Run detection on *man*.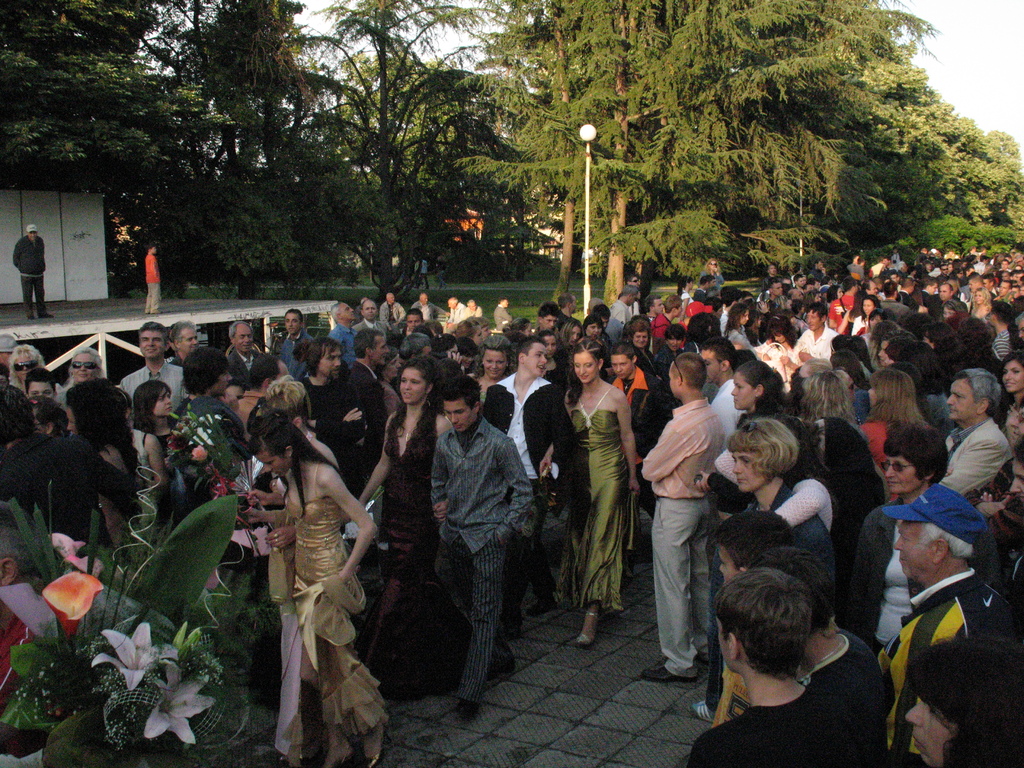
Result: <bbox>479, 333, 572, 630</bbox>.
